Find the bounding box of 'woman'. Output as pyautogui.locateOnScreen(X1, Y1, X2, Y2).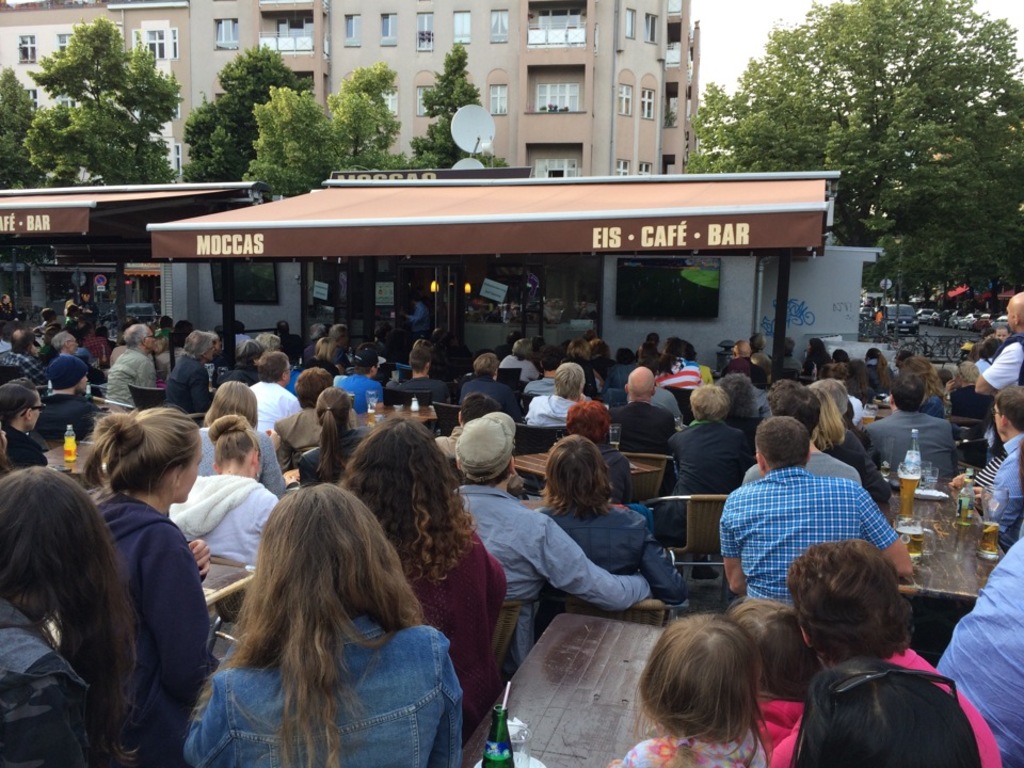
pyautogui.locateOnScreen(302, 334, 337, 377).
